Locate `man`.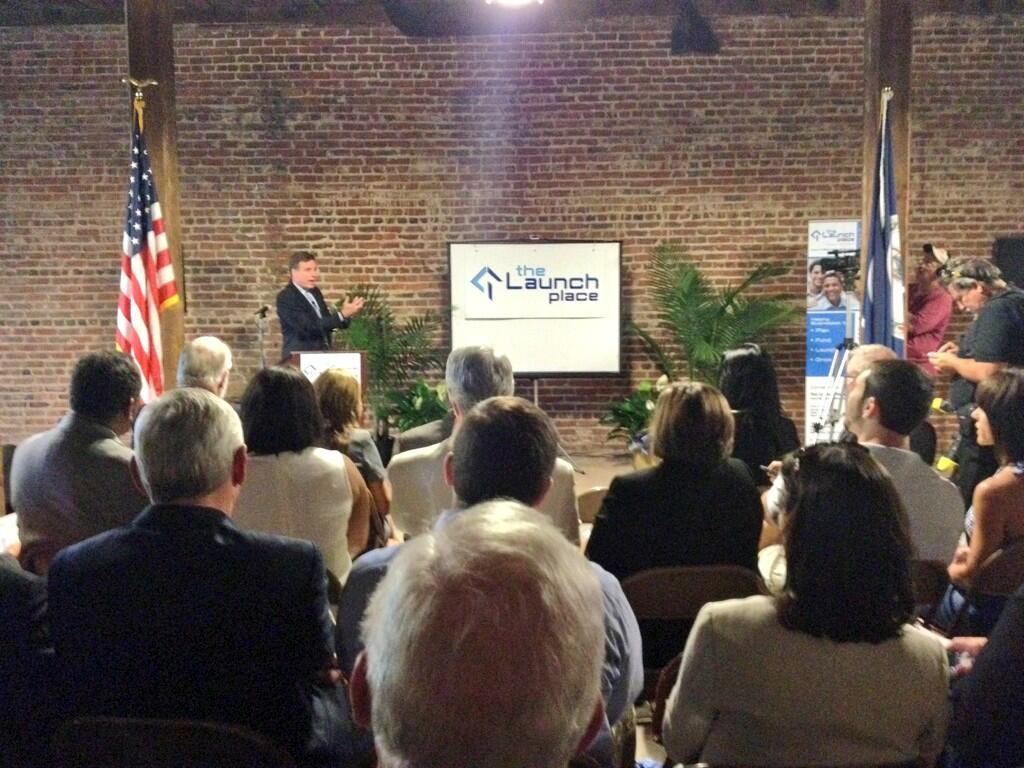
Bounding box: region(180, 335, 242, 413).
